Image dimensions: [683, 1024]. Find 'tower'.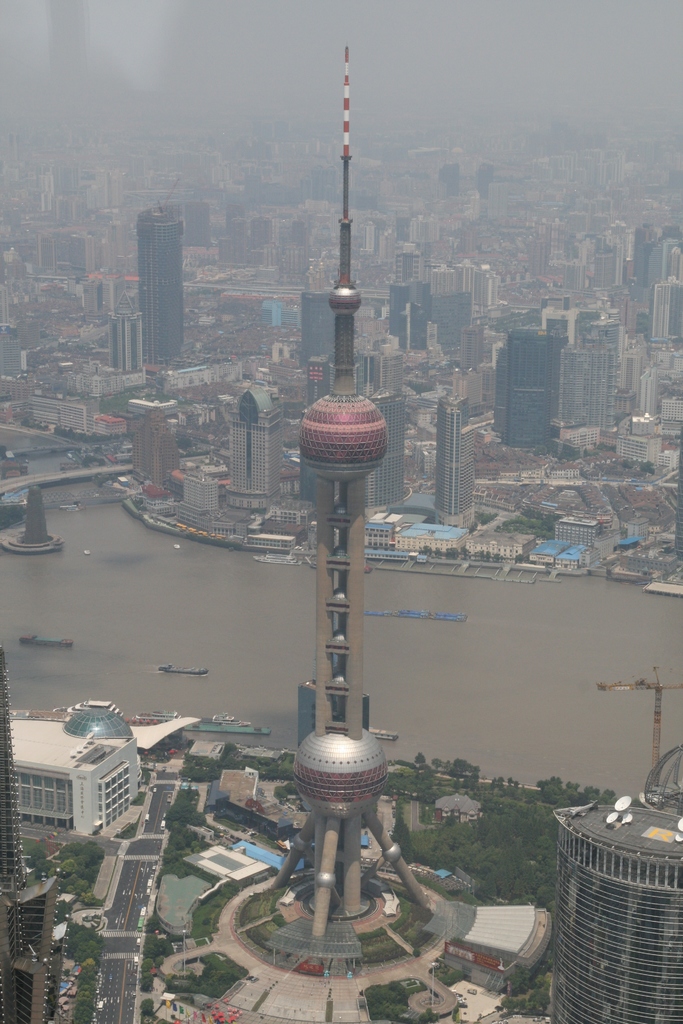
0,277,15,321.
